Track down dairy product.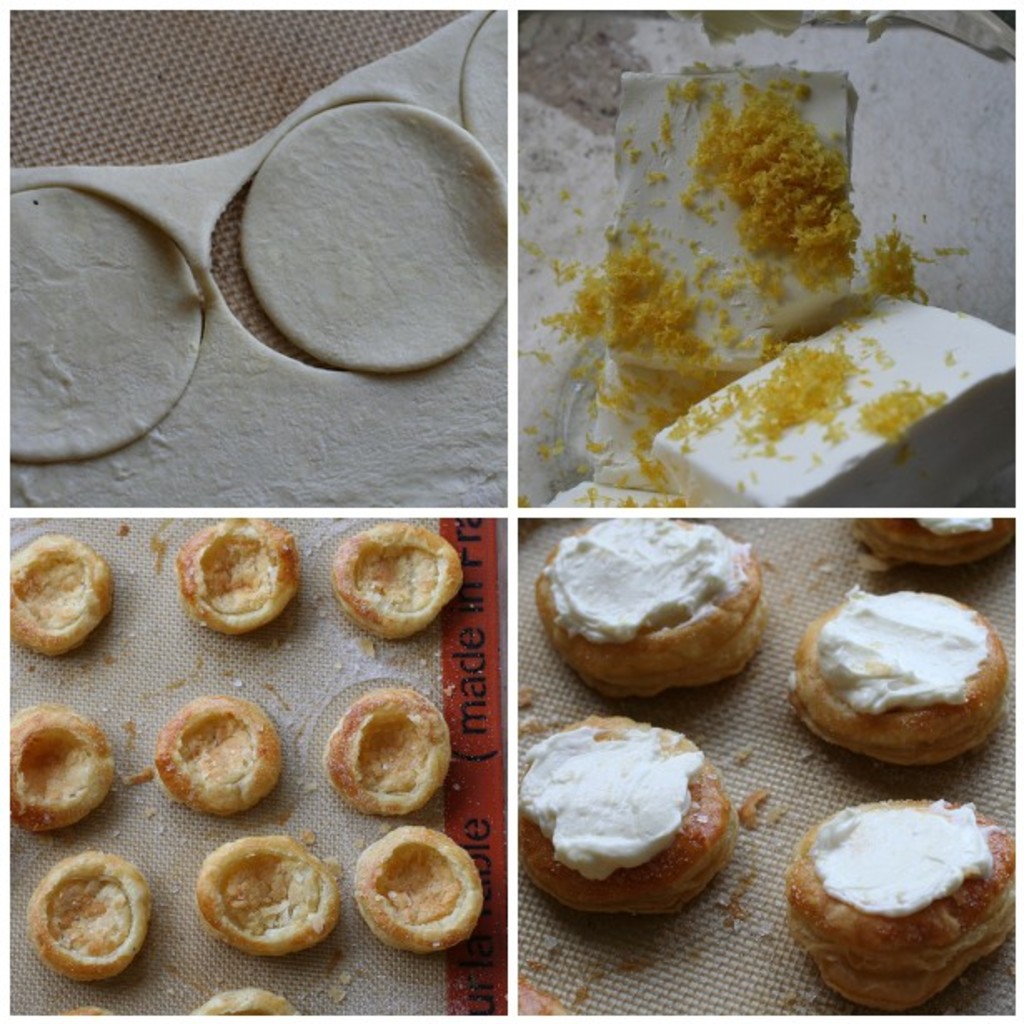
Tracked to 824,808,1011,929.
